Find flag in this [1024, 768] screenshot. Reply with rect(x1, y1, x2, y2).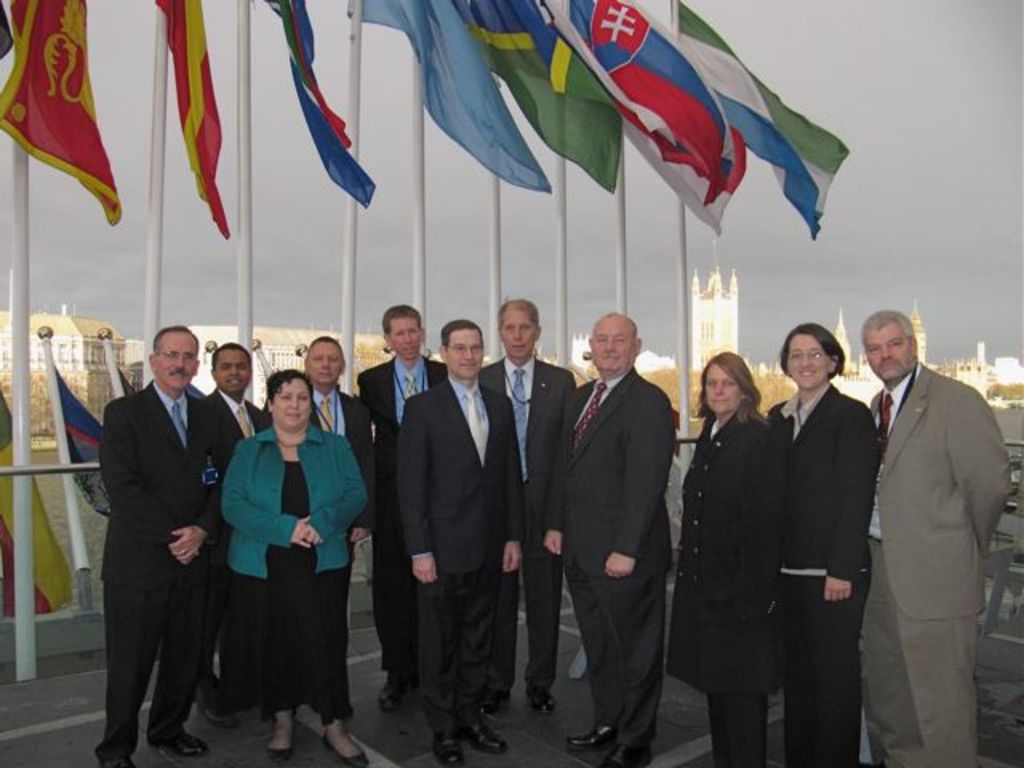
rect(344, 0, 549, 195).
